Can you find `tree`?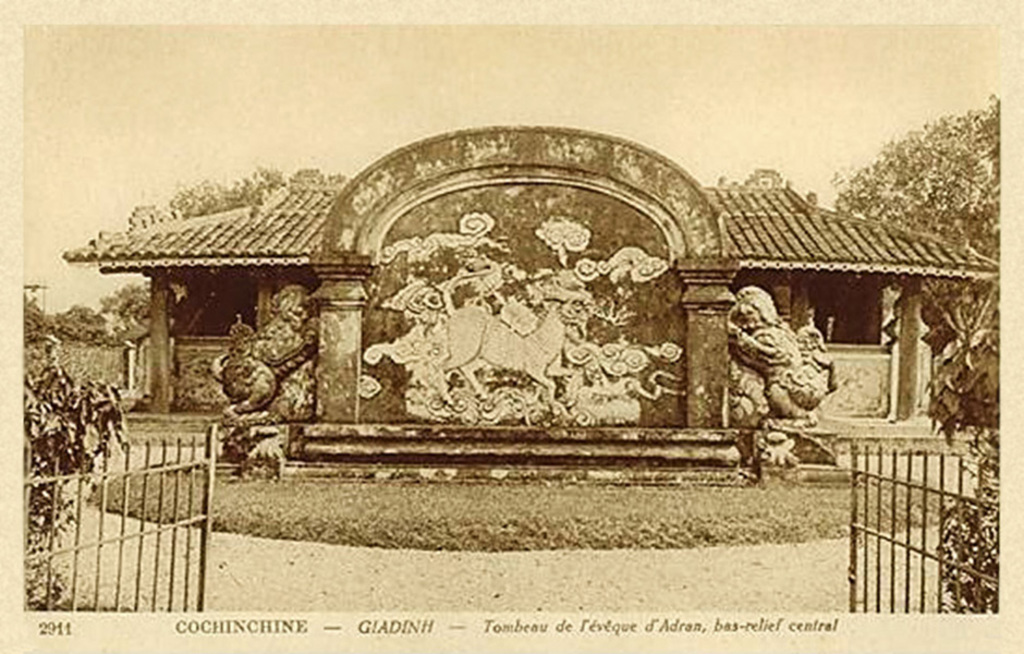
Yes, bounding box: [left=836, top=102, right=1007, bottom=258].
